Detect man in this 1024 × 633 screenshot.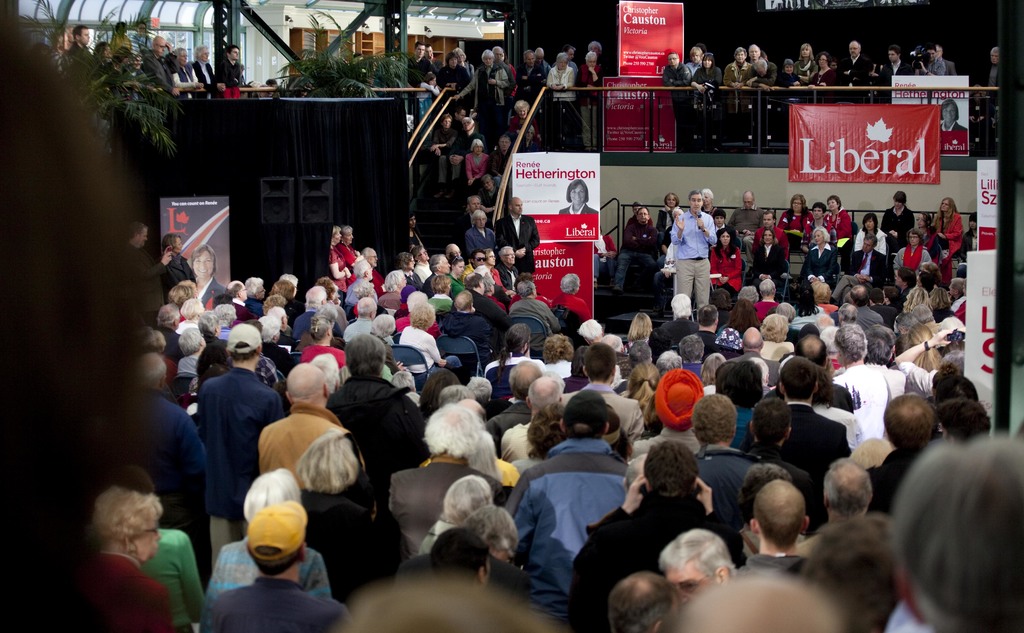
Detection: bbox=[558, 341, 646, 434].
